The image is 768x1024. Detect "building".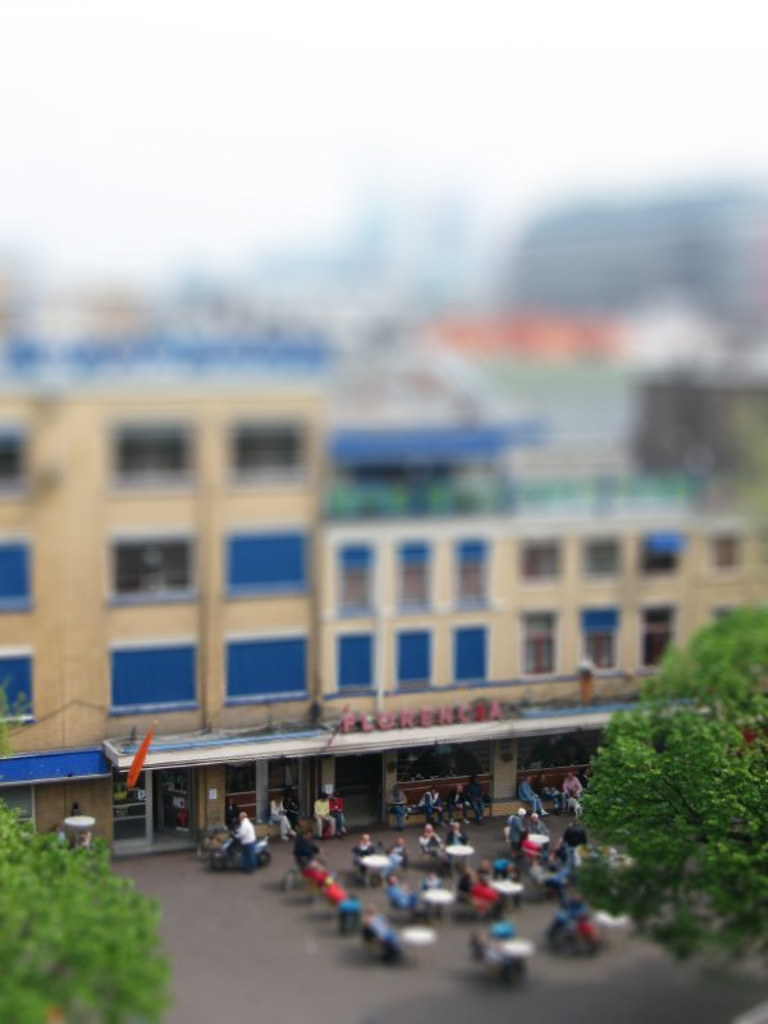
Detection: (0, 328, 767, 859).
